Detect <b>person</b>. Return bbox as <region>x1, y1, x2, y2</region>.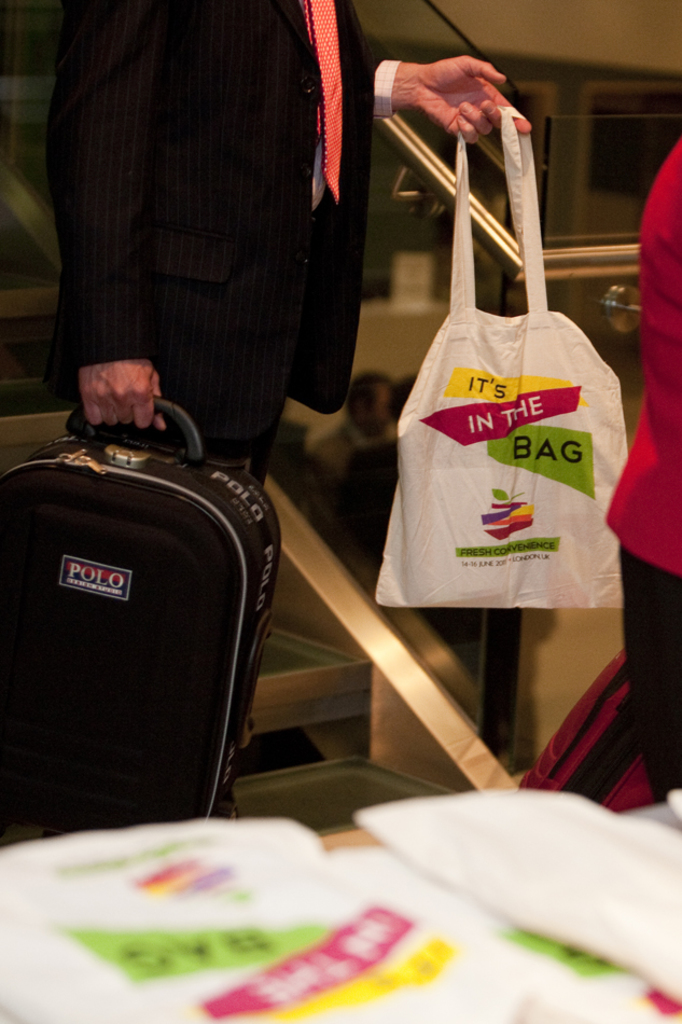
<region>23, 0, 389, 496</region>.
